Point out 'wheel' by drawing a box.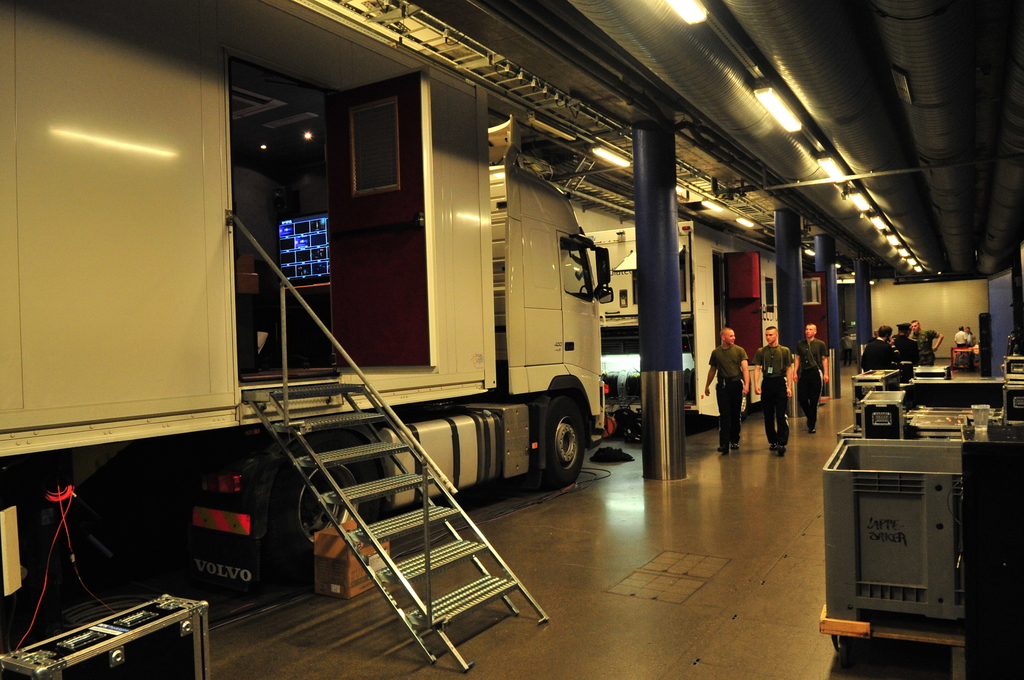
267, 436, 383, 577.
